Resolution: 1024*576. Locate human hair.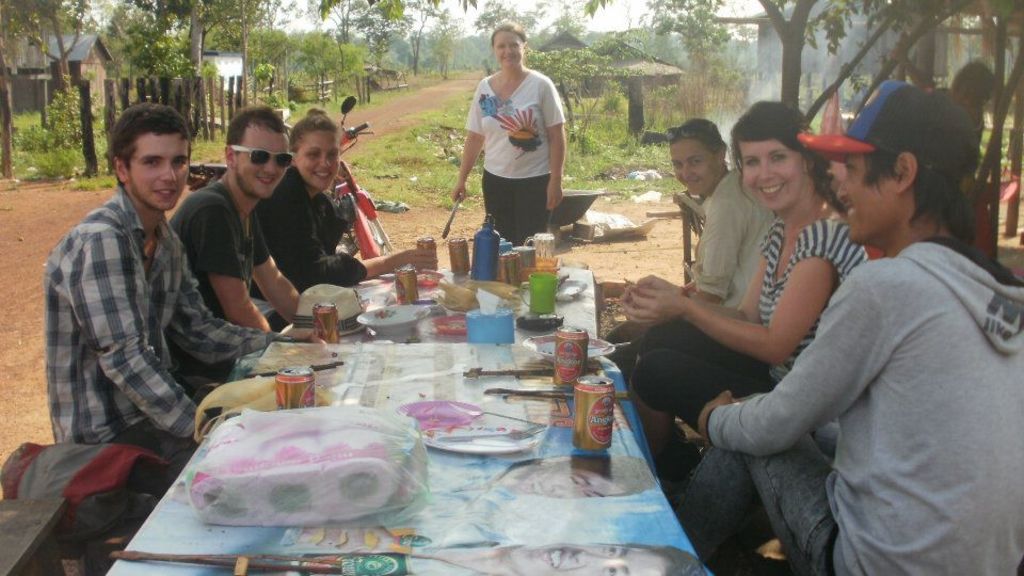
[x1=674, y1=117, x2=722, y2=150].
